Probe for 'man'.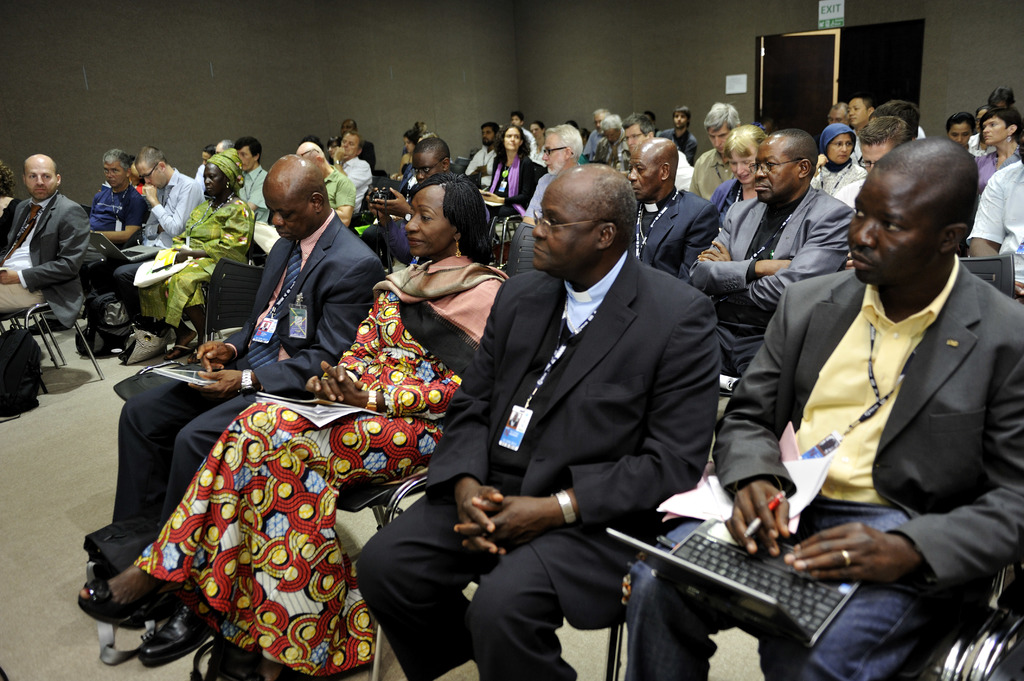
Probe result: <region>524, 124, 584, 225</region>.
